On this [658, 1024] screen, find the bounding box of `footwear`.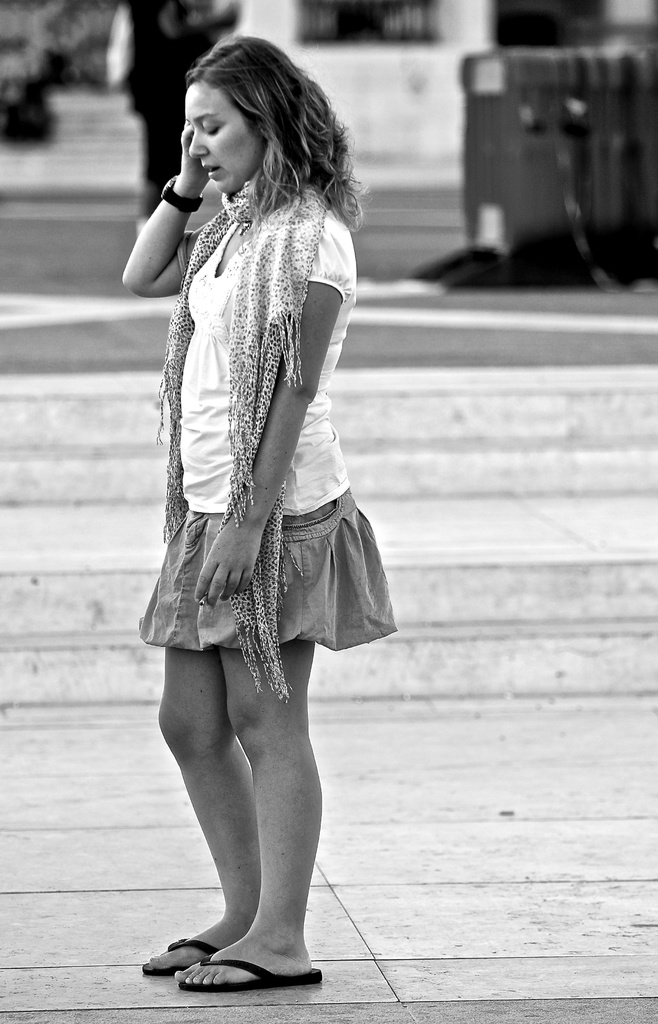
Bounding box: [left=181, top=954, right=320, bottom=991].
